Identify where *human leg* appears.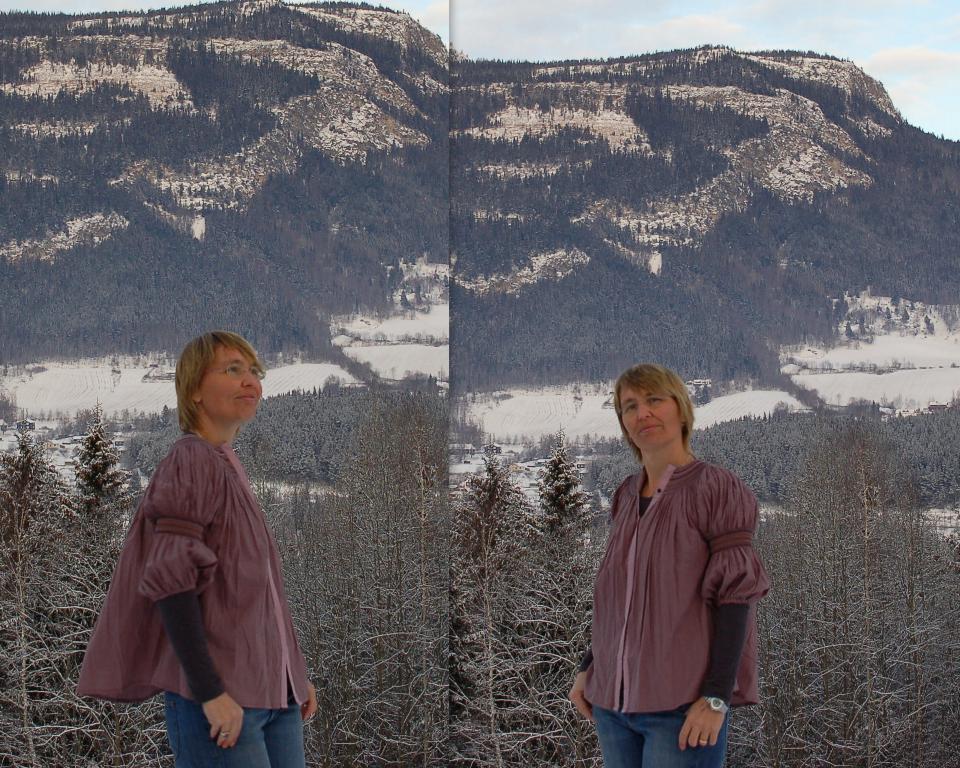
Appears at (261,695,306,767).
